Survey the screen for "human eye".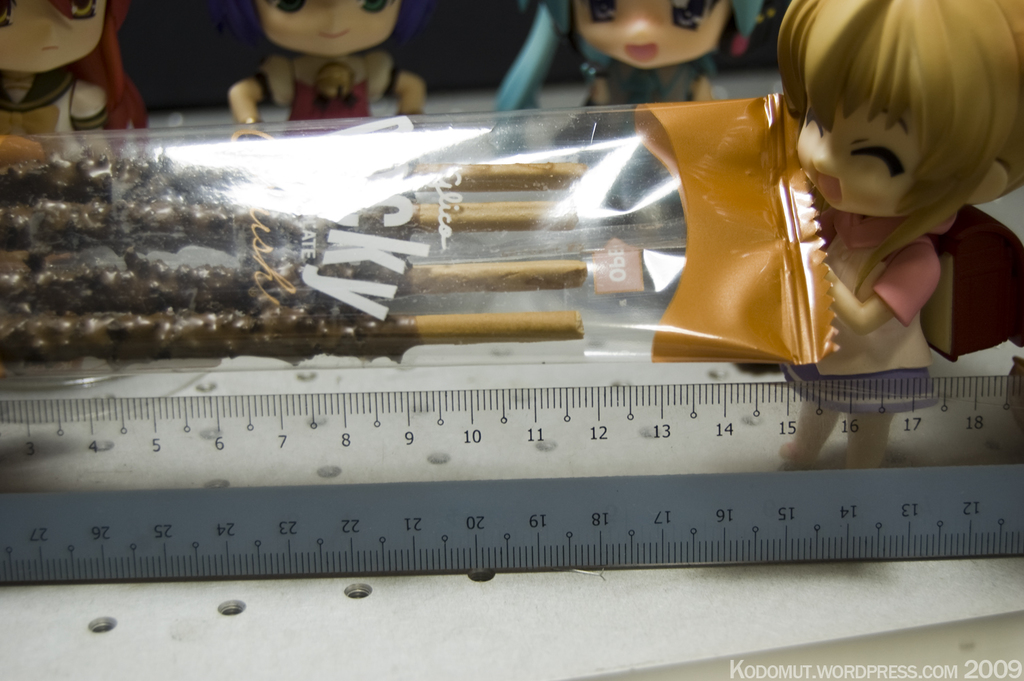
Survey found: {"x1": 57, "y1": 0, "x2": 99, "y2": 25}.
